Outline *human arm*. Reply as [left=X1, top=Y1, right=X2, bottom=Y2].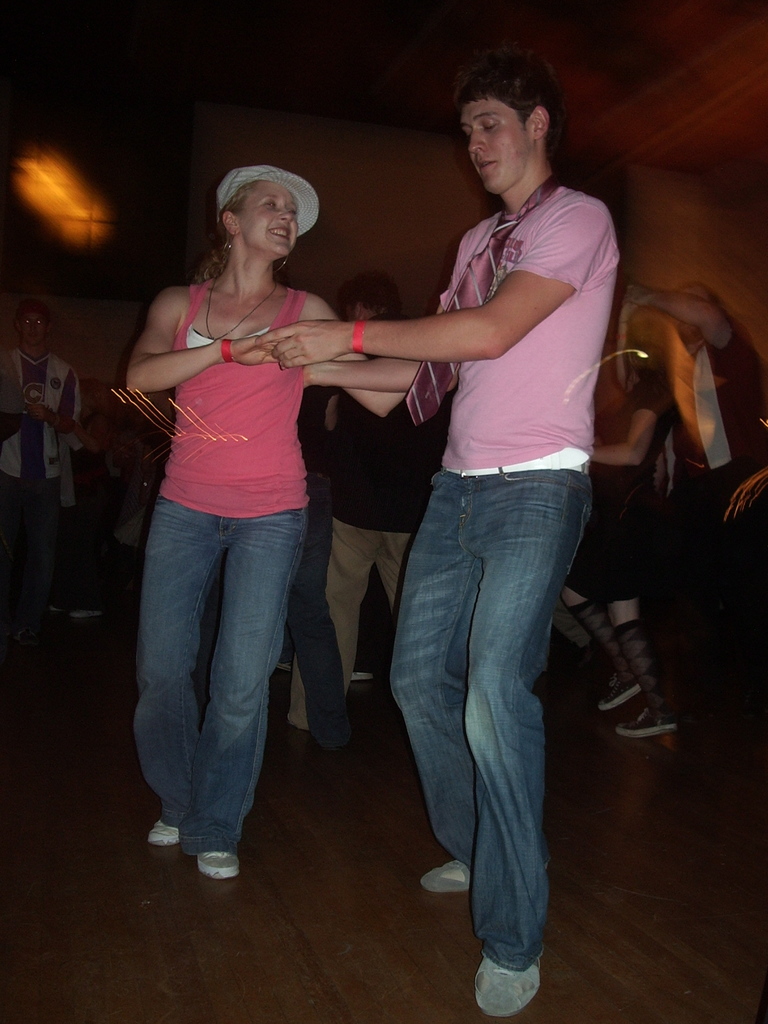
[left=34, top=369, right=86, bottom=438].
